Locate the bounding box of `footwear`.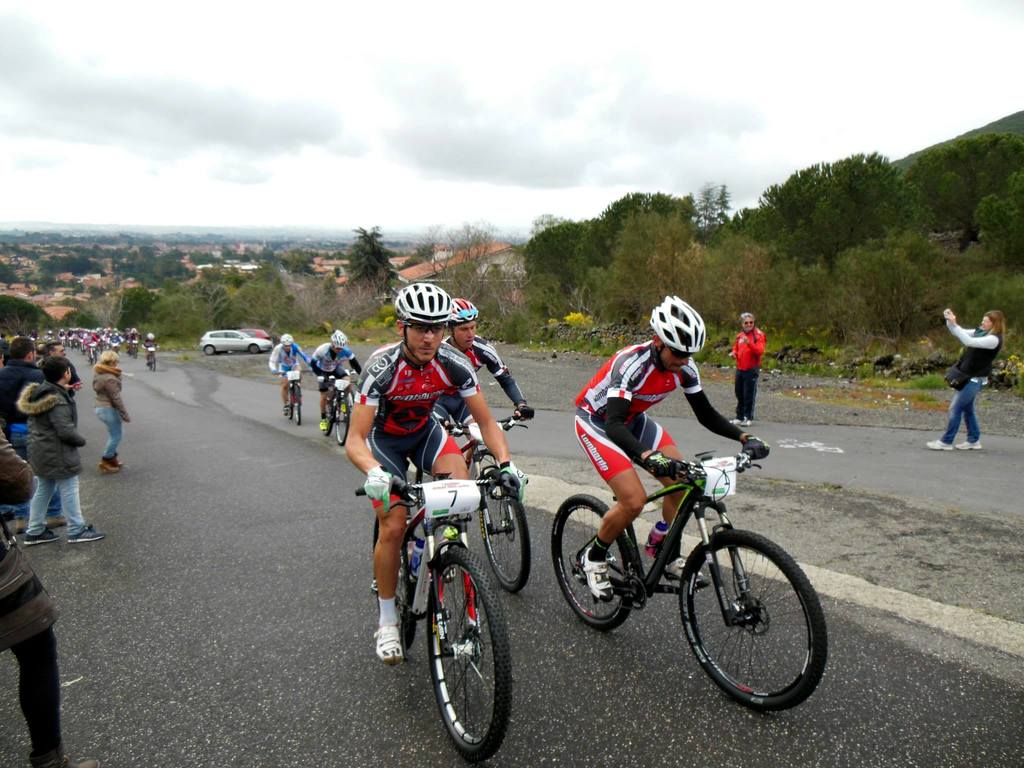
Bounding box: [left=368, top=618, right=406, bottom=669].
